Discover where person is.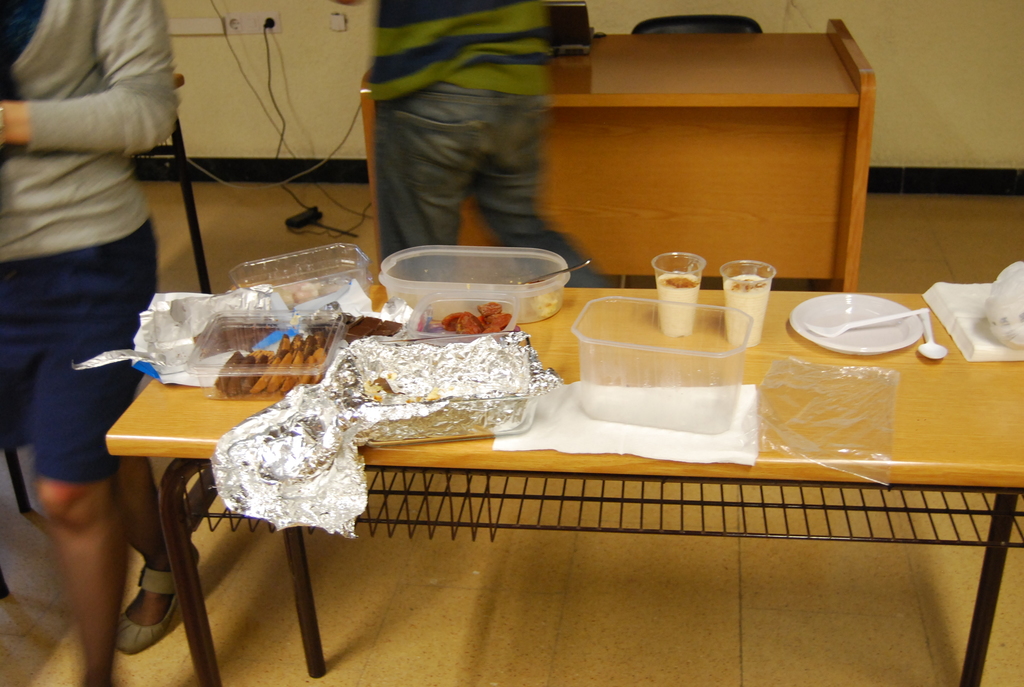
Discovered at region(0, 0, 179, 686).
